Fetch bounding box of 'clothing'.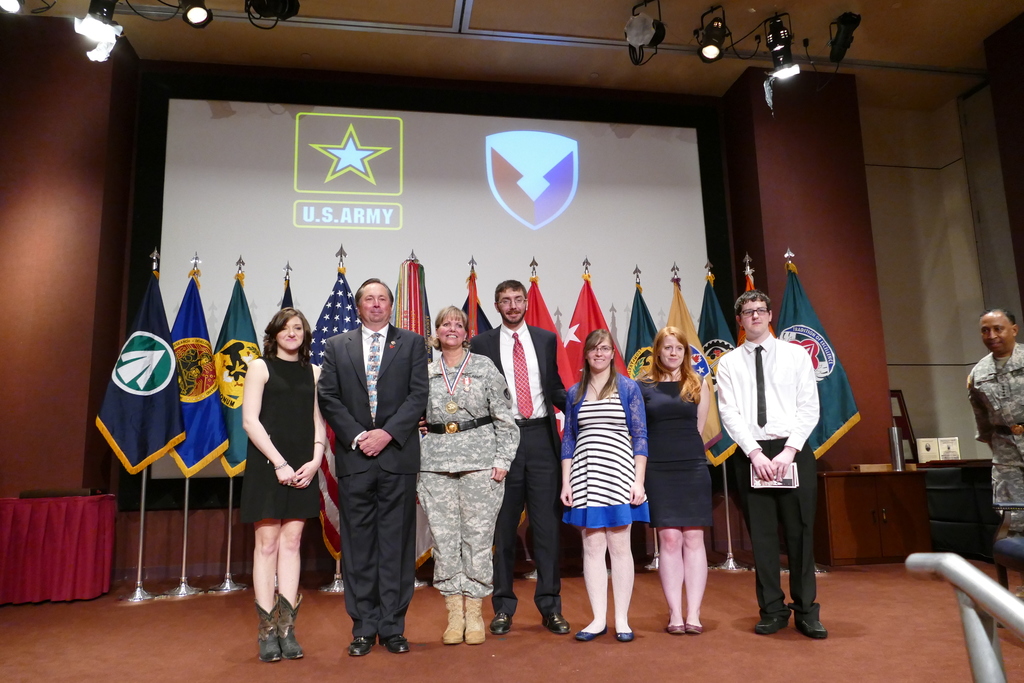
Bbox: [x1=559, y1=372, x2=653, y2=529].
